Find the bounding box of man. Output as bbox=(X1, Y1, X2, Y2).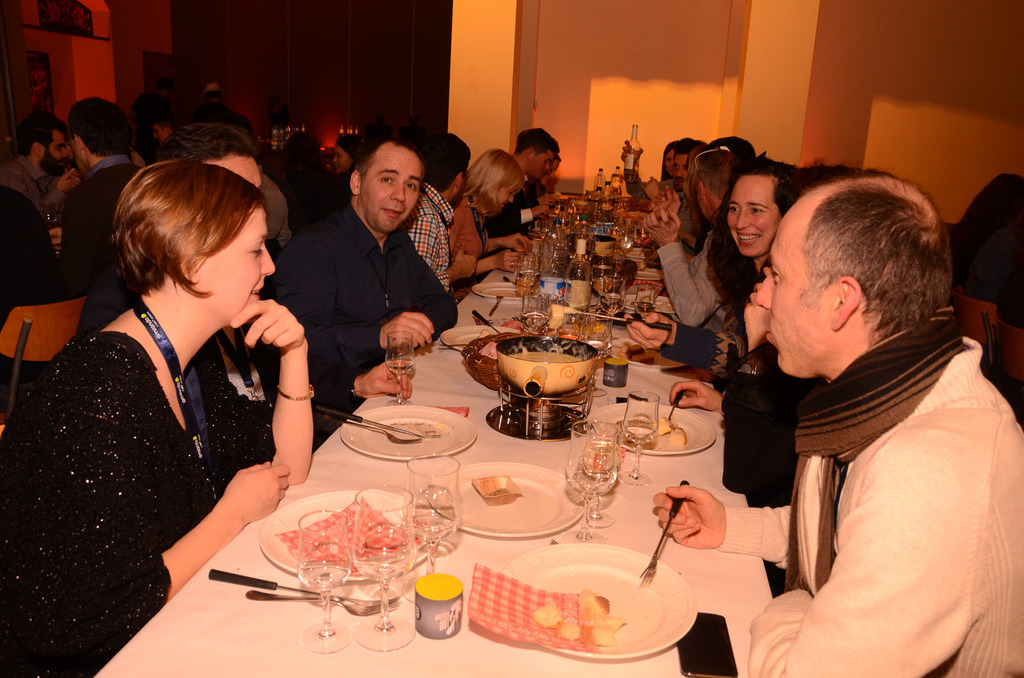
bbox=(56, 100, 172, 312).
